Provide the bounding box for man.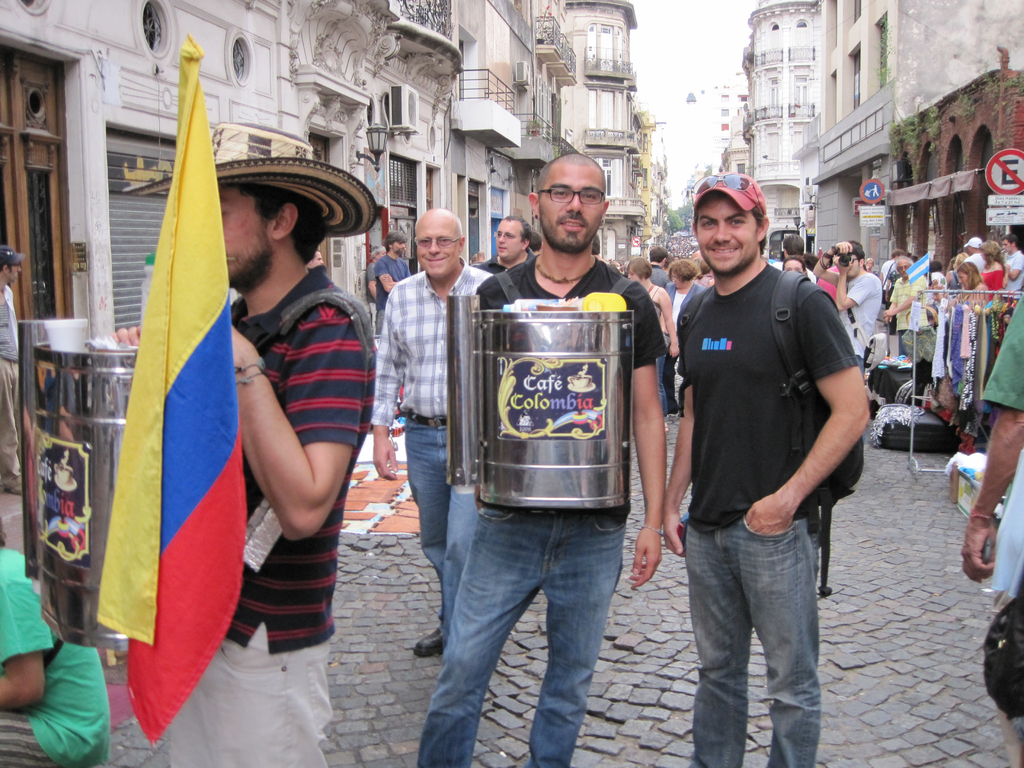
<box>651,241,674,295</box>.
